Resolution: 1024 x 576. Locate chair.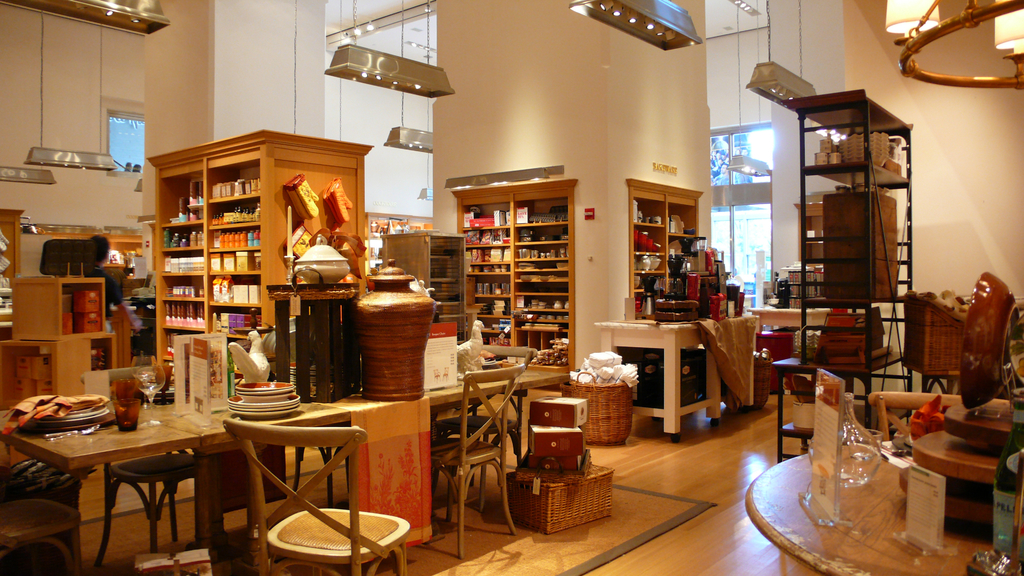
detection(420, 358, 521, 562).
